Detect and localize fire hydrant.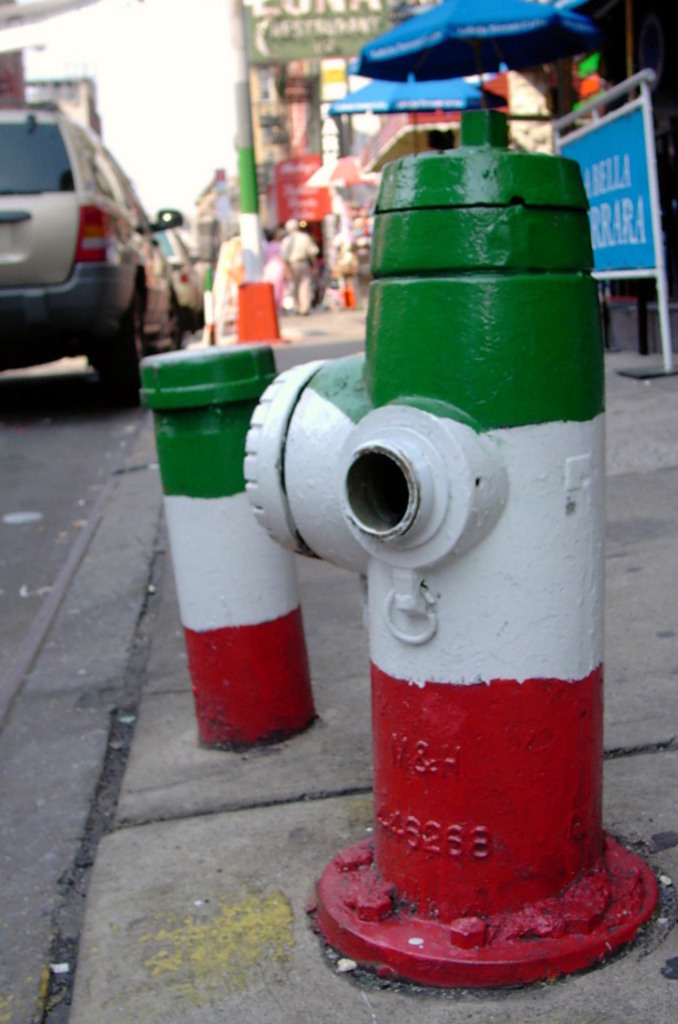
Localized at x1=239 y1=104 x2=660 y2=989.
